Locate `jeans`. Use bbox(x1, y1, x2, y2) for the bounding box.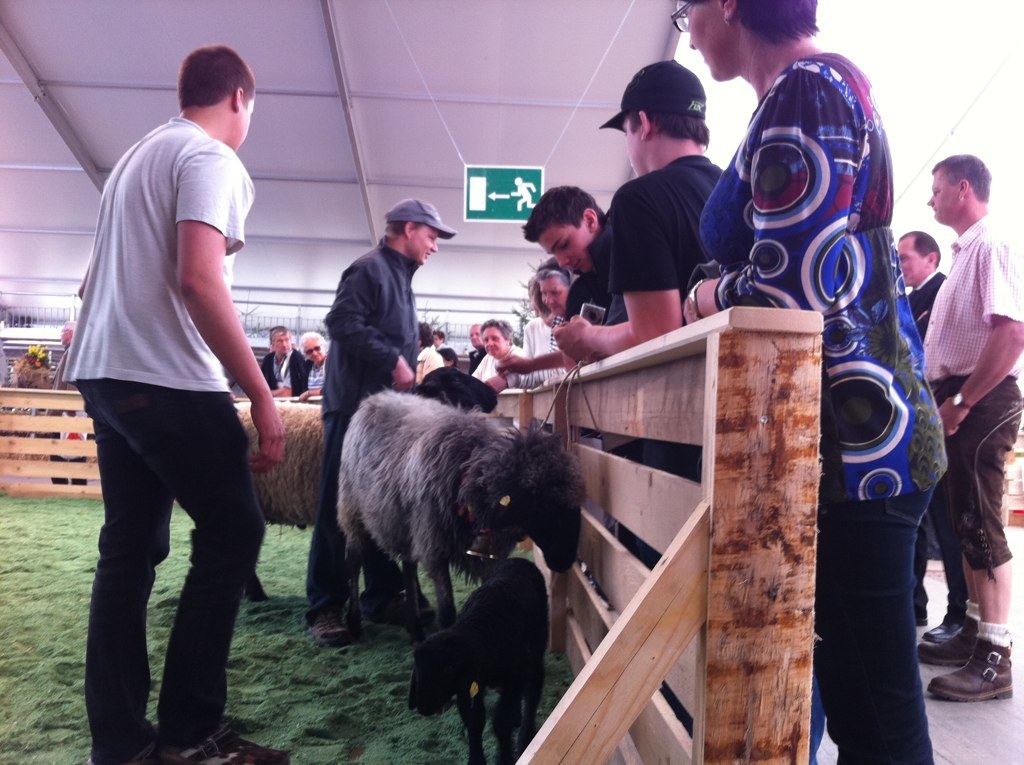
bbox(72, 387, 271, 764).
